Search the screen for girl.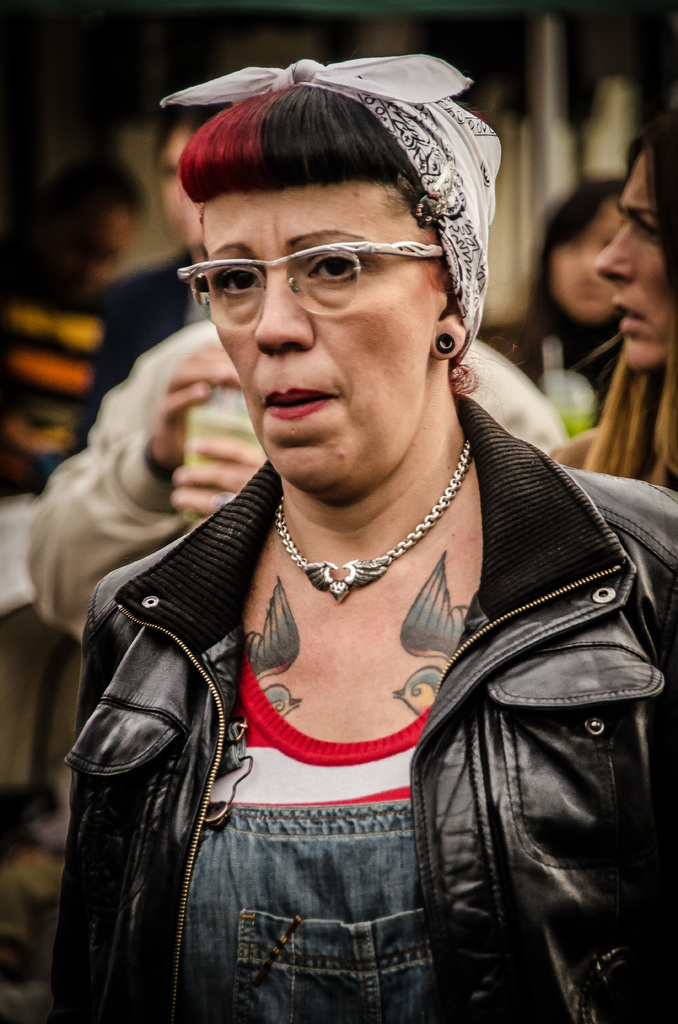
Found at Rect(57, 44, 658, 1023).
